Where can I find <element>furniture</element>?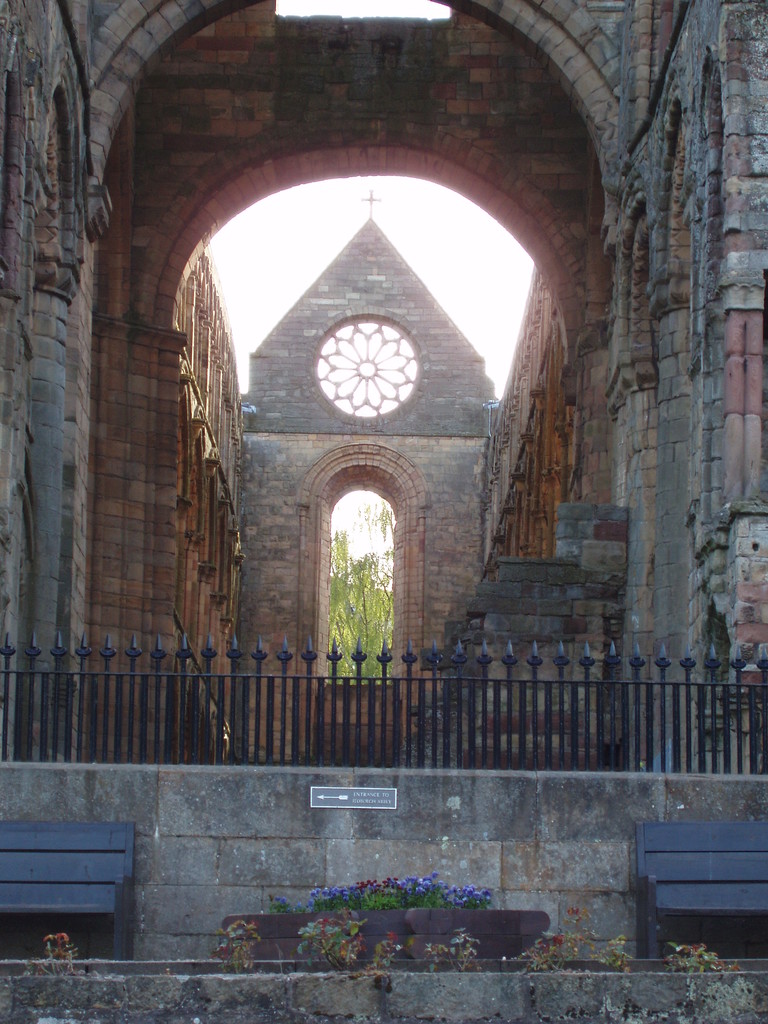
You can find it at detection(634, 820, 767, 956).
